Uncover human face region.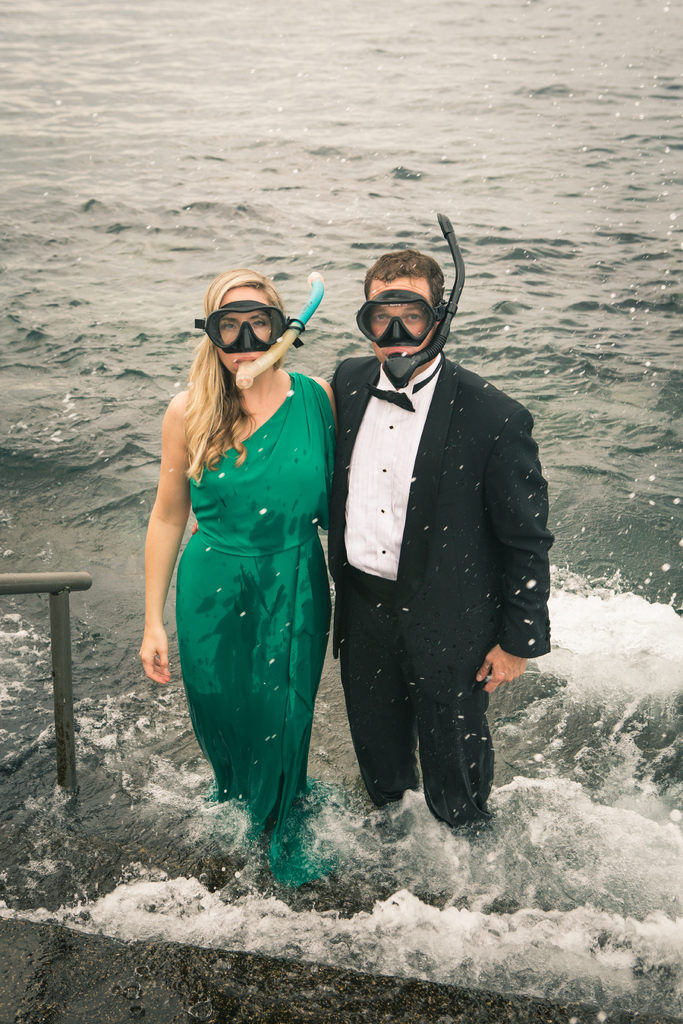
Uncovered: rect(365, 278, 435, 364).
